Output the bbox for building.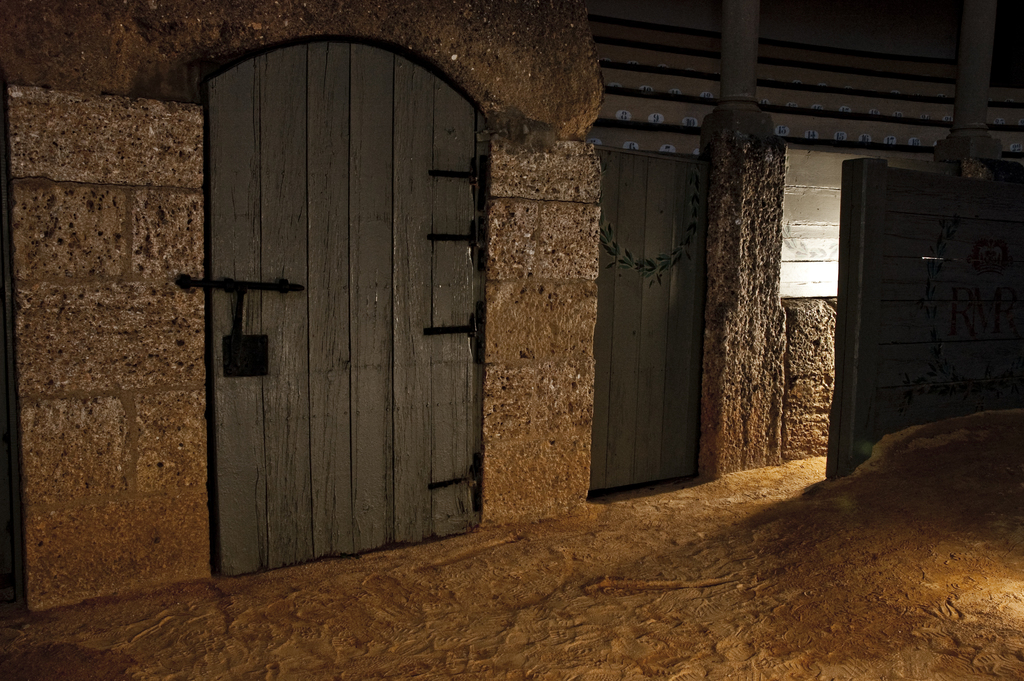
bbox=(1, 0, 1023, 680).
